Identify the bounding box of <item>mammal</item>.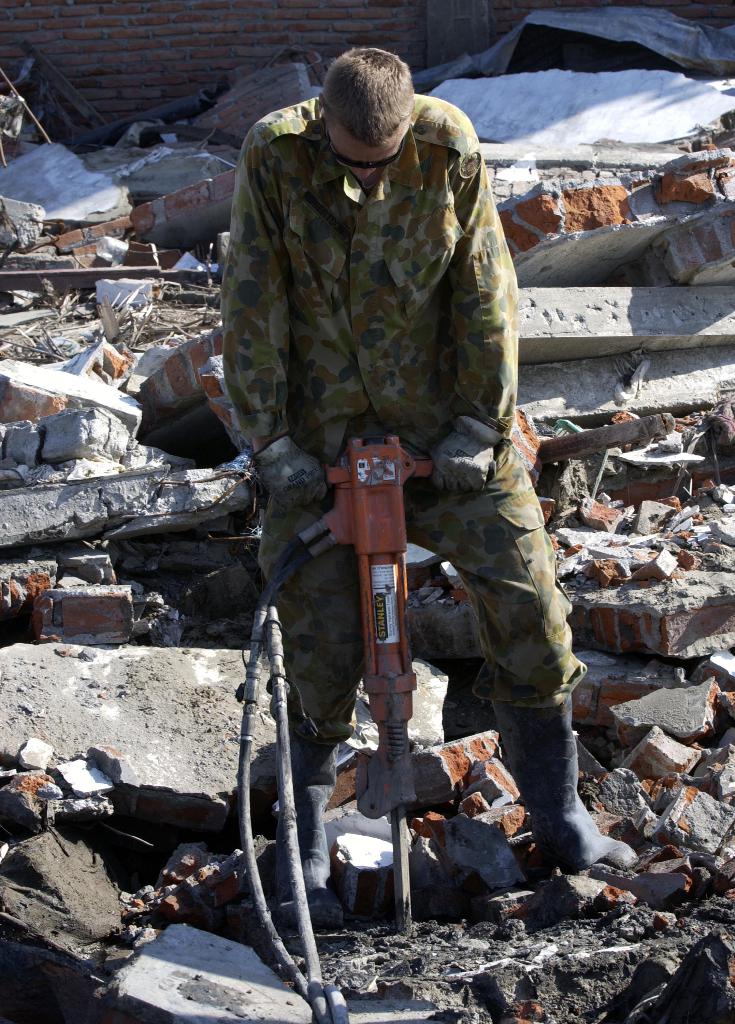
pyautogui.locateOnScreen(195, 65, 565, 777).
